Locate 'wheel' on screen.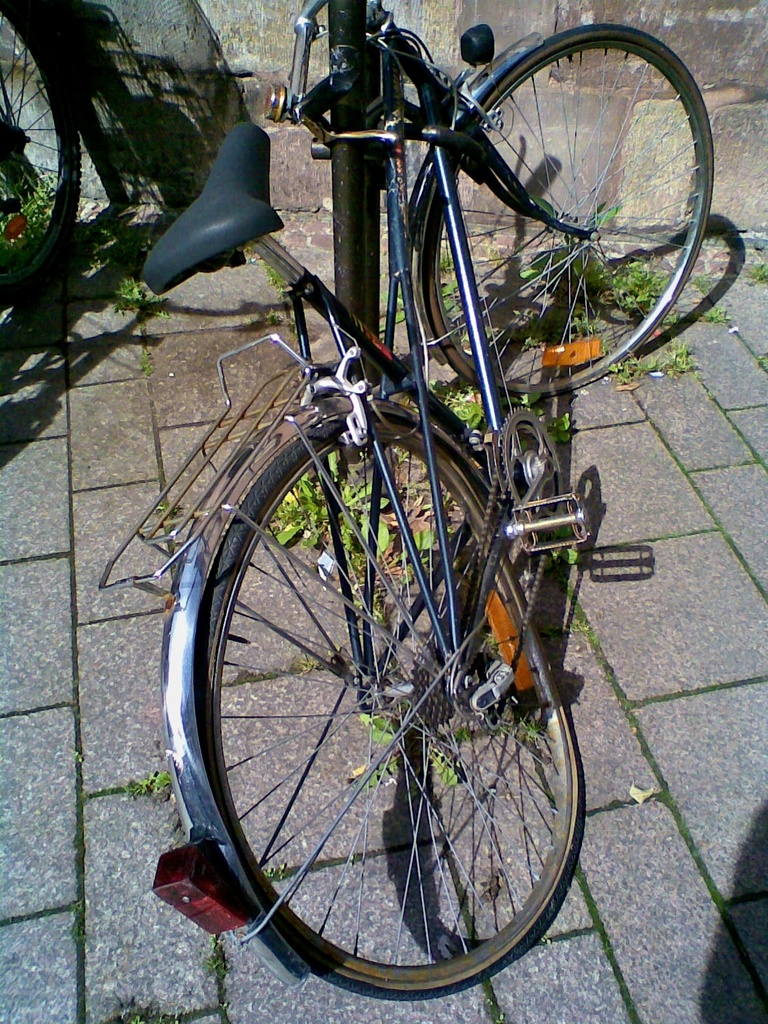
On screen at detection(169, 402, 591, 1005).
